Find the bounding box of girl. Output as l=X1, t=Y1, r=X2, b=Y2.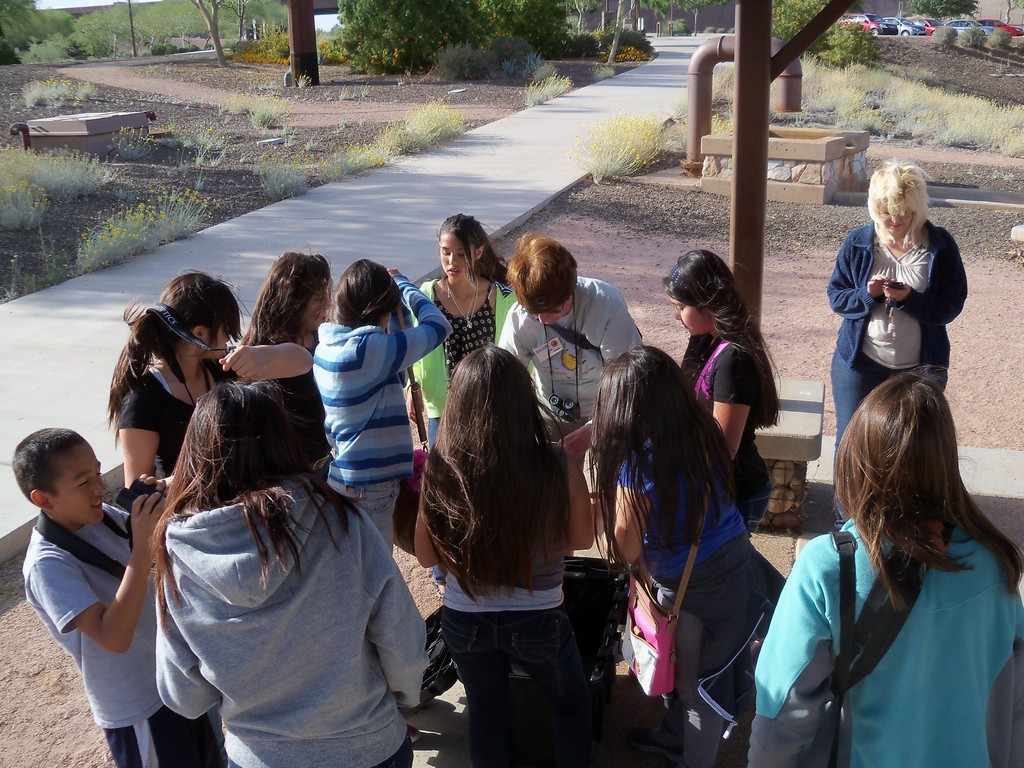
l=154, t=379, r=419, b=762.
